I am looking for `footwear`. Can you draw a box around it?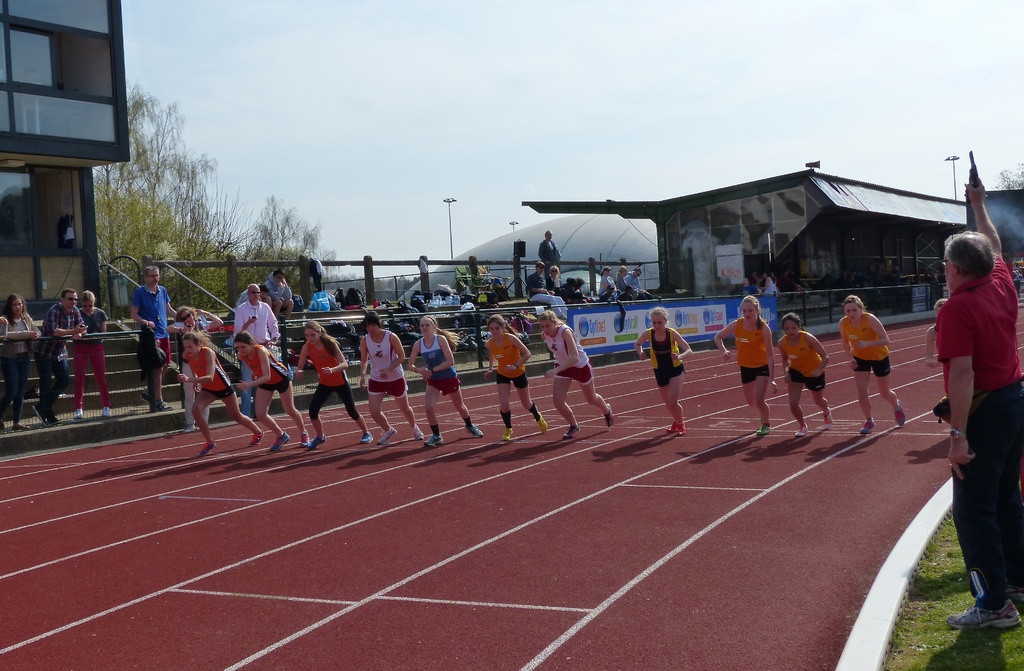
Sure, the bounding box is (32,403,44,424).
